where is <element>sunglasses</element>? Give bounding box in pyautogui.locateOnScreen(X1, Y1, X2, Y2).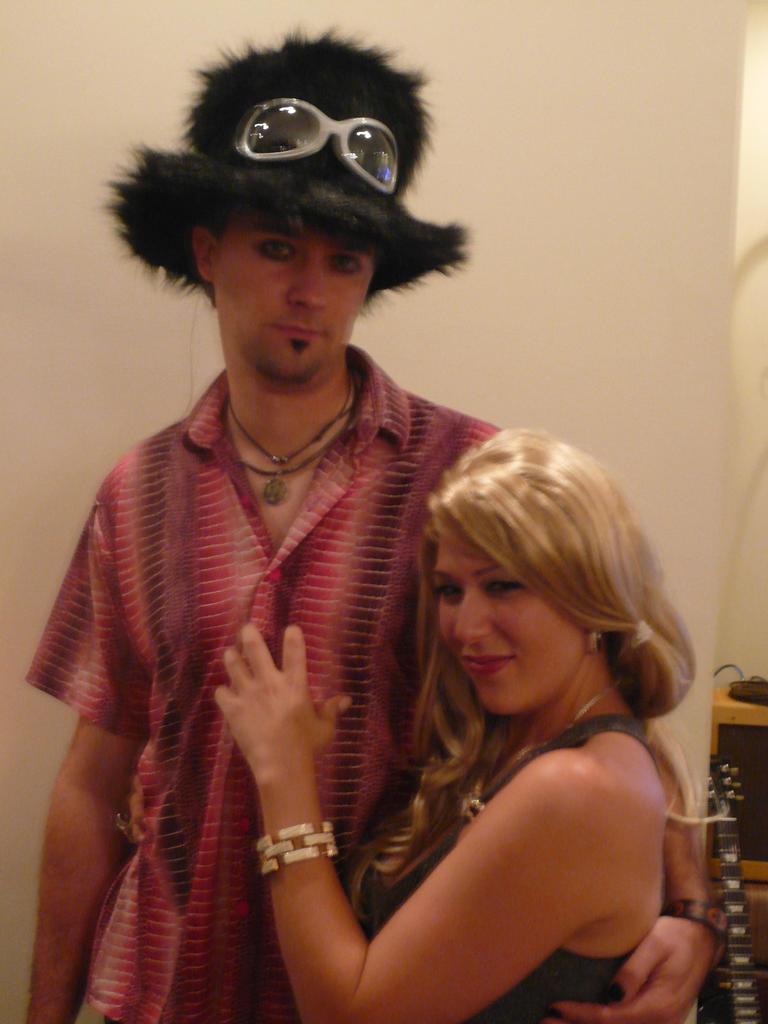
pyautogui.locateOnScreen(233, 95, 401, 191).
